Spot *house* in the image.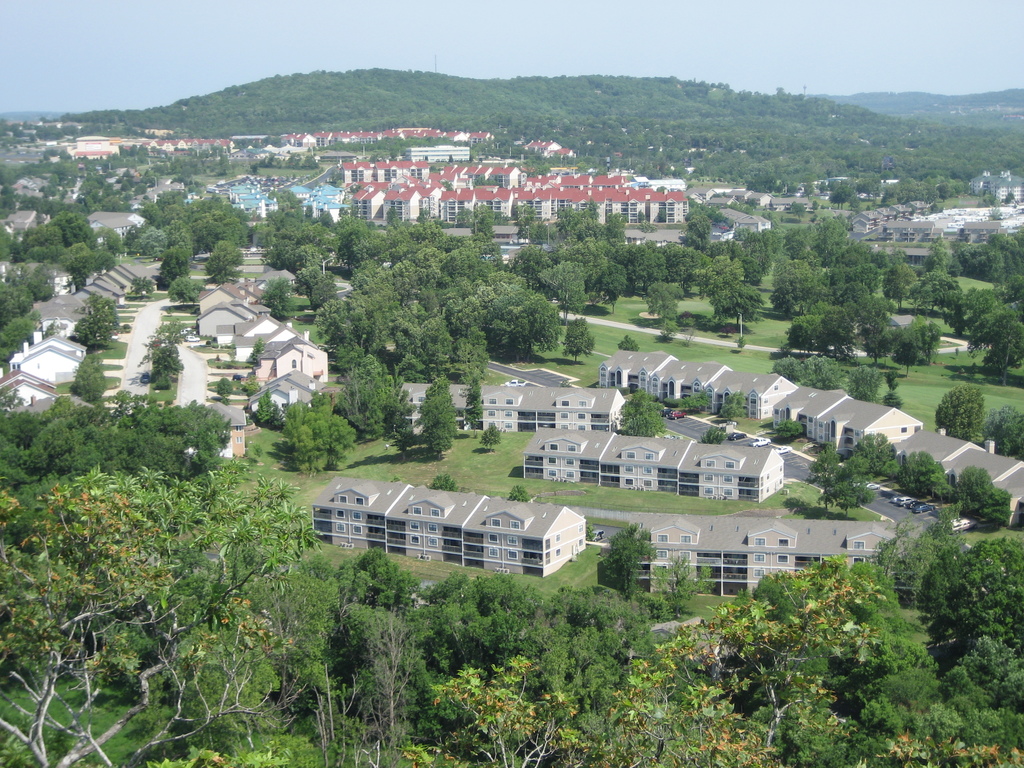
*house* found at left=301, top=468, right=591, bottom=588.
